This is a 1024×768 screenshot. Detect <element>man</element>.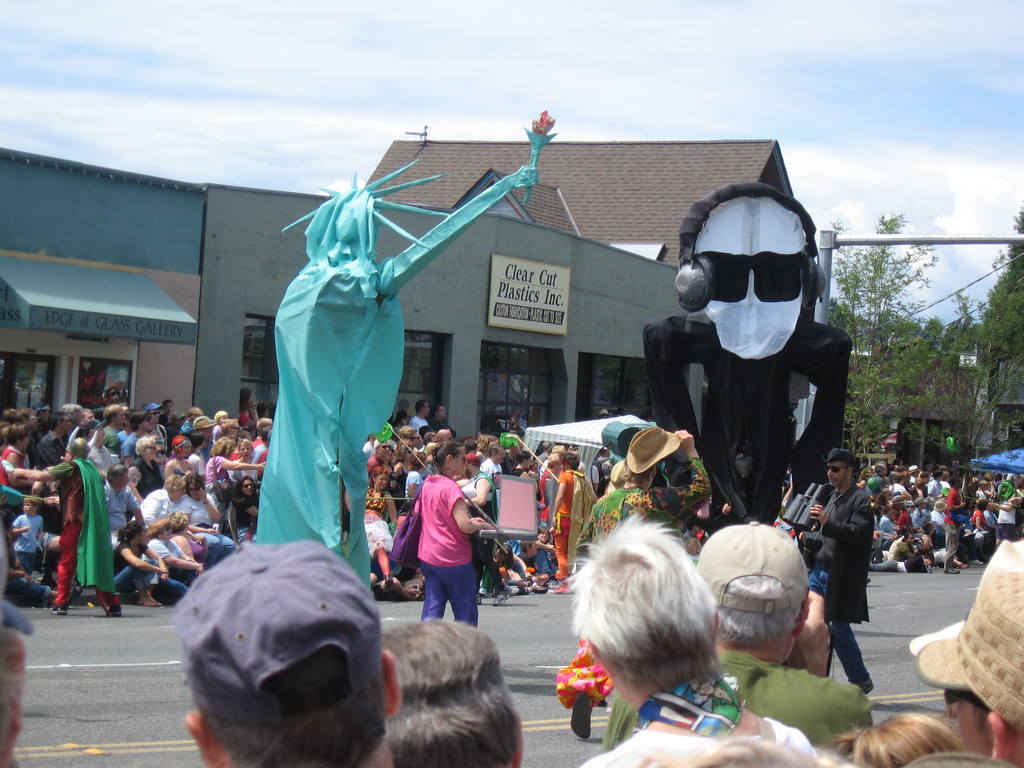
[34, 408, 70, 467].
